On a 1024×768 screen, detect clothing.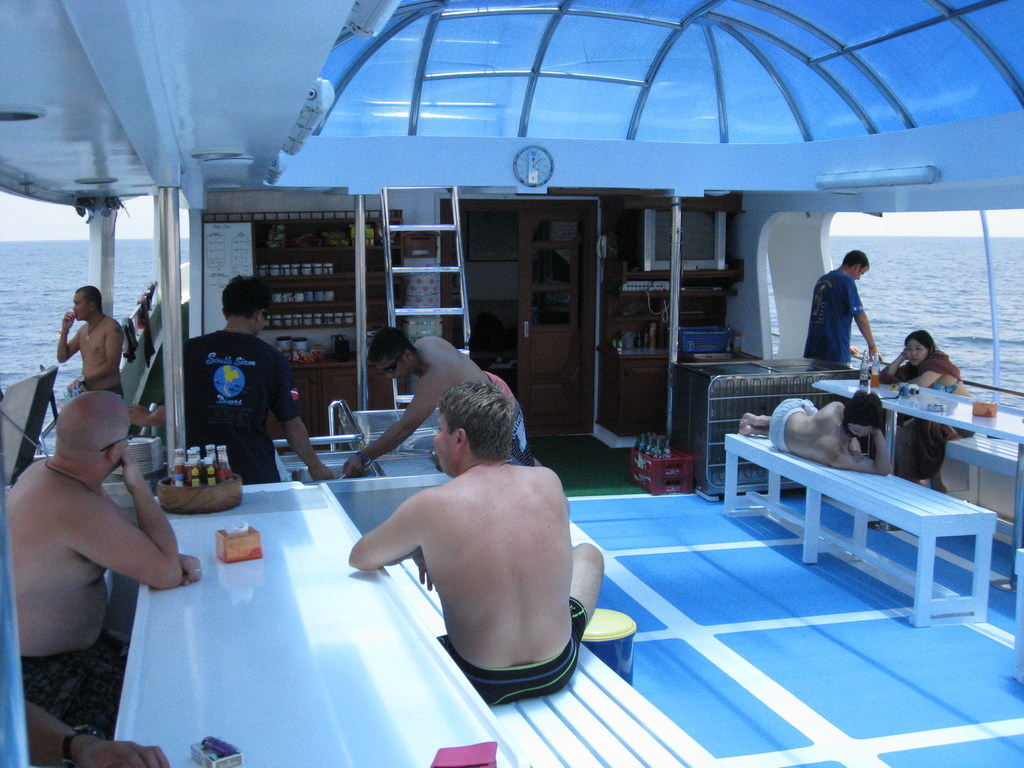
<bbox>767, 398, 819, 449</bbox>.
